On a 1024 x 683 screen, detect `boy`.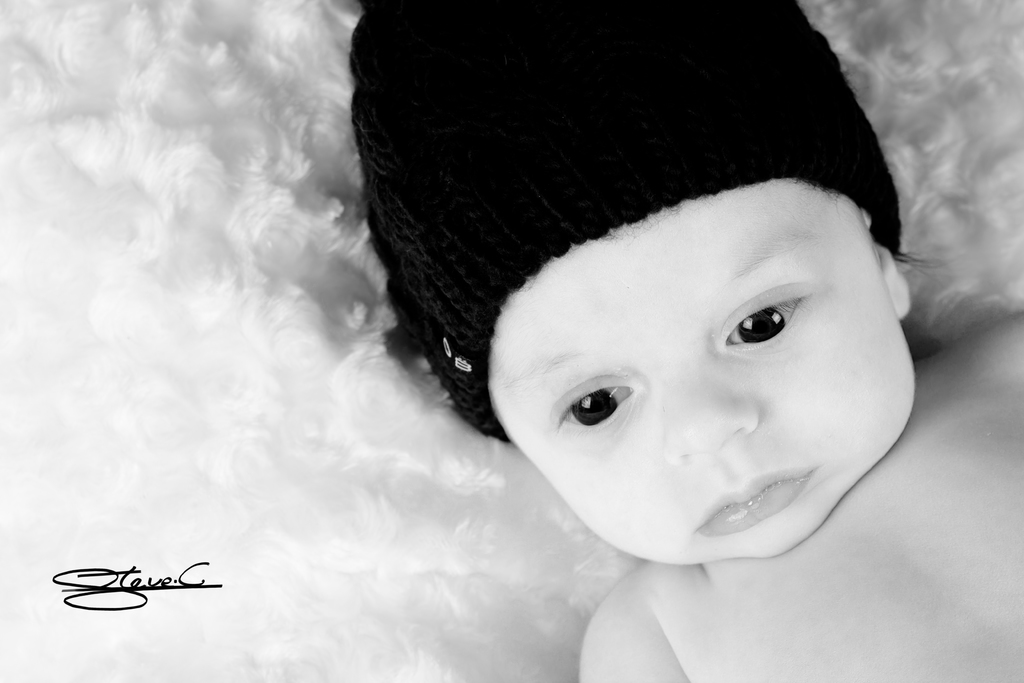
x1=305, y1=57, x2=1000, y2=662.
